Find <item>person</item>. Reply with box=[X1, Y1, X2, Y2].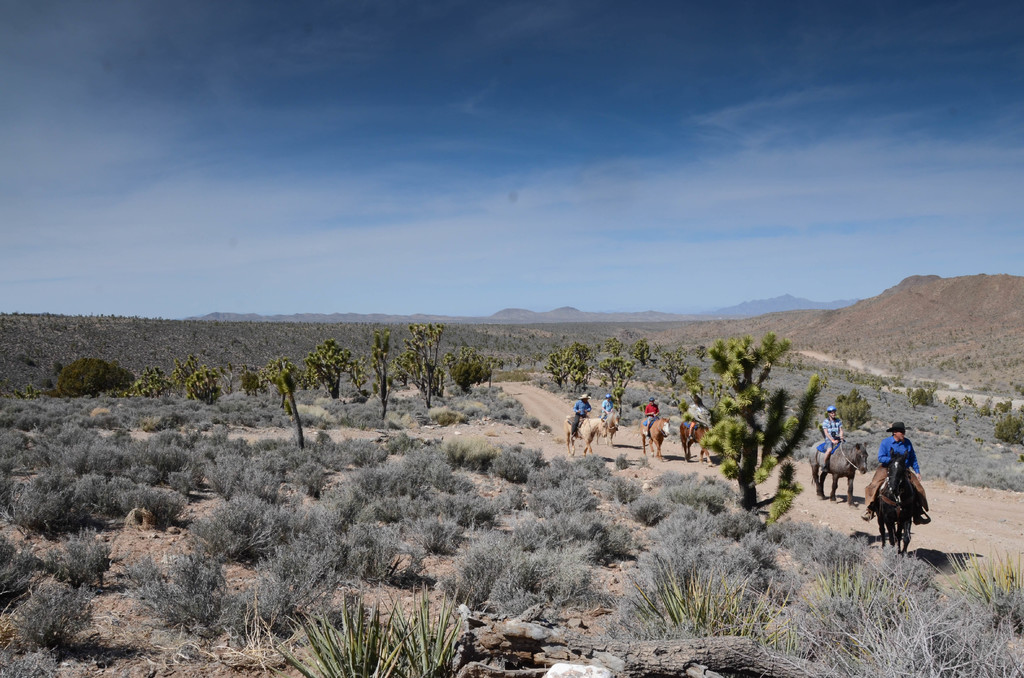
box=[814, 405, 847, 460].
